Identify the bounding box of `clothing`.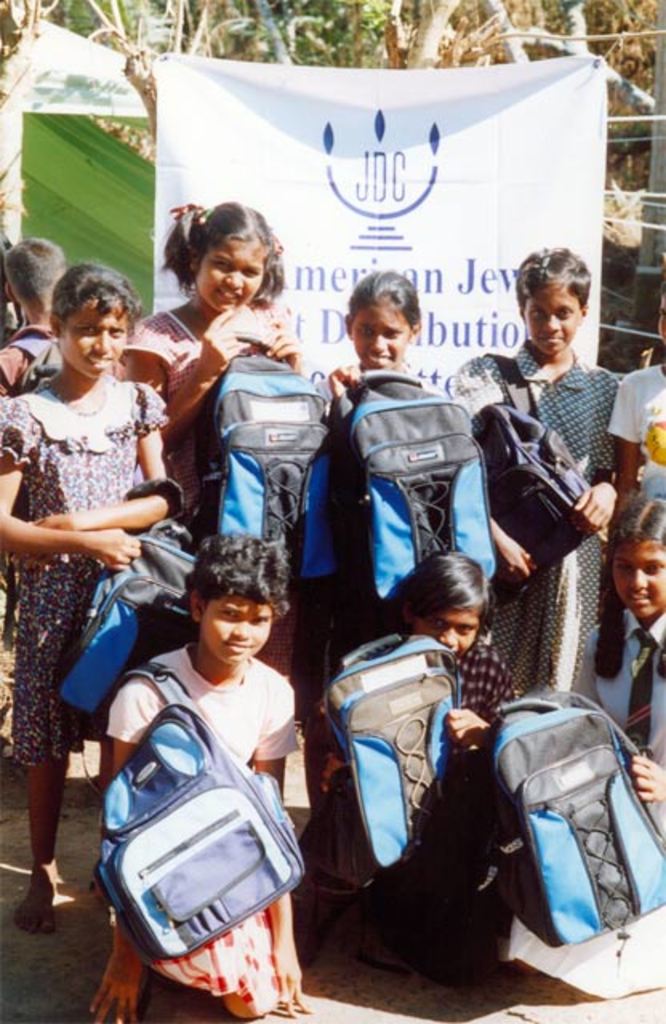
(x1=0, y1=371, x2=163, y2=763).
